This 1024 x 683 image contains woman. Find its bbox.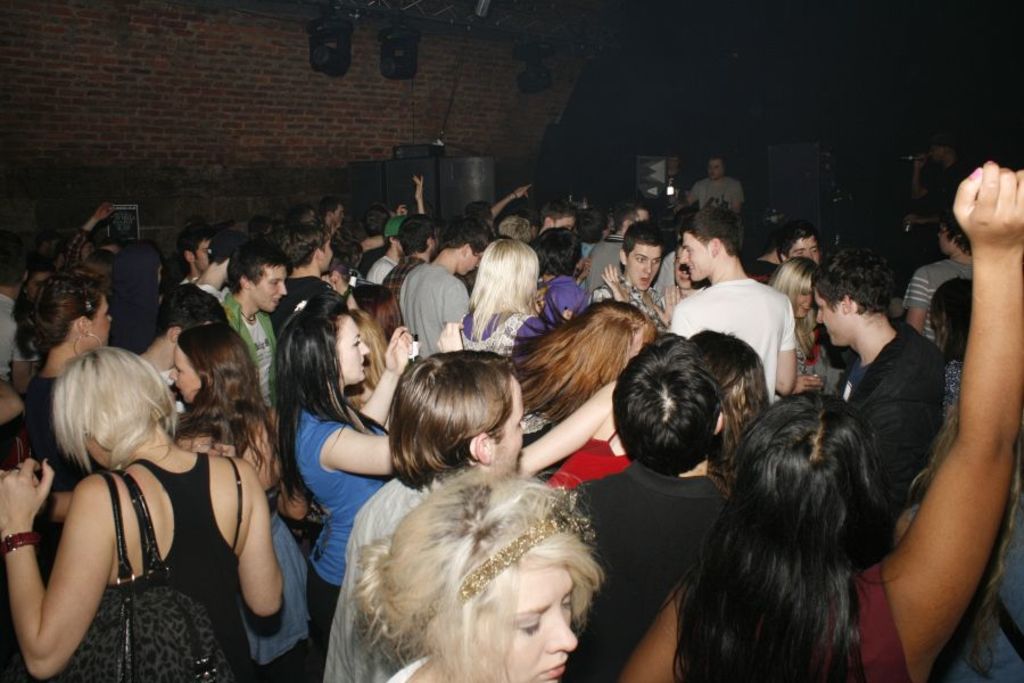
<box>448,231,569,482</box>.
